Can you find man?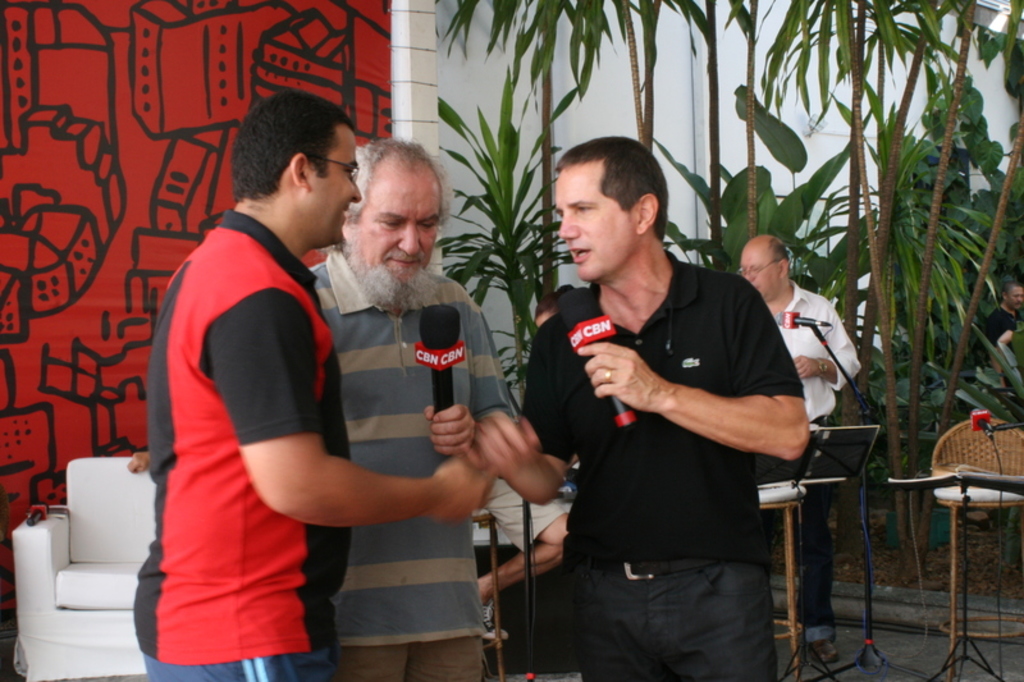
Yes, bounding box: 735, 235, 863, 655.
